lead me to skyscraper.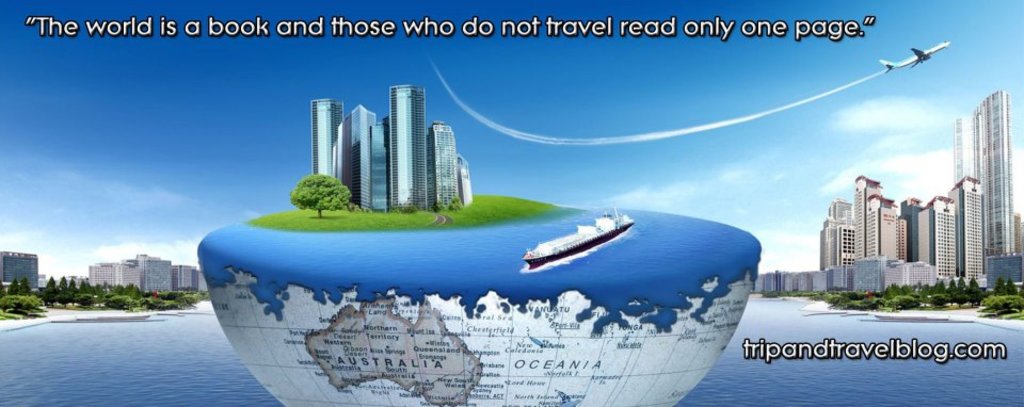
Lead to crop(951, 182, 992, 283).
